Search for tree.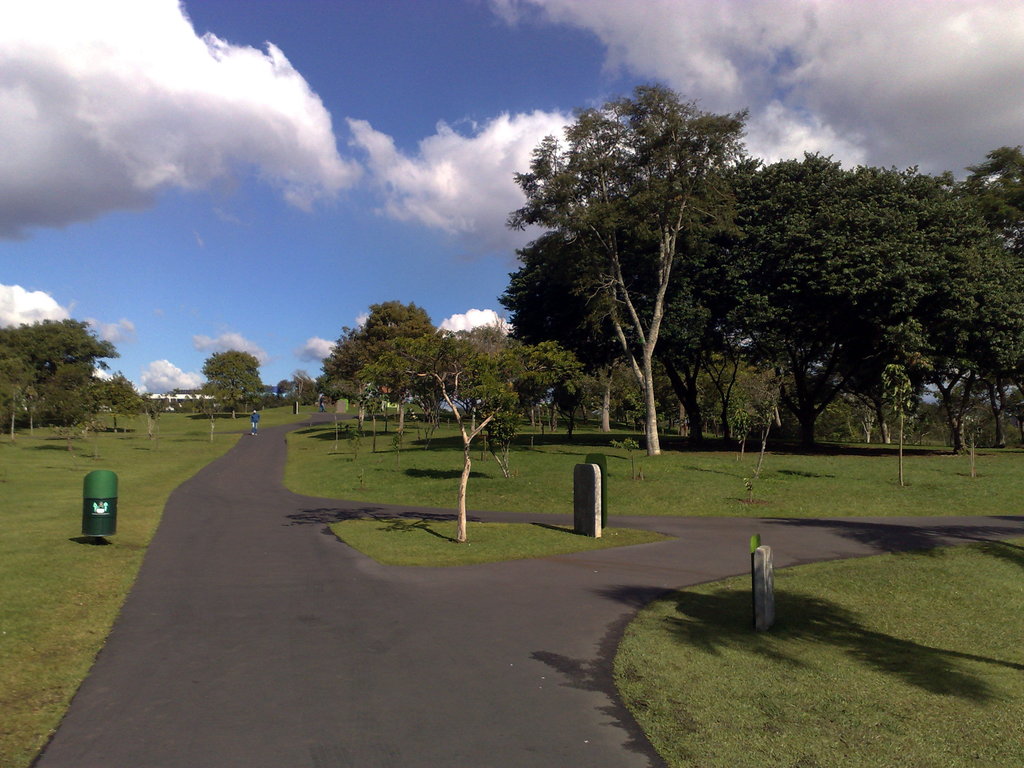
Found at (left=200, top=353, right=265, bottom=420).
